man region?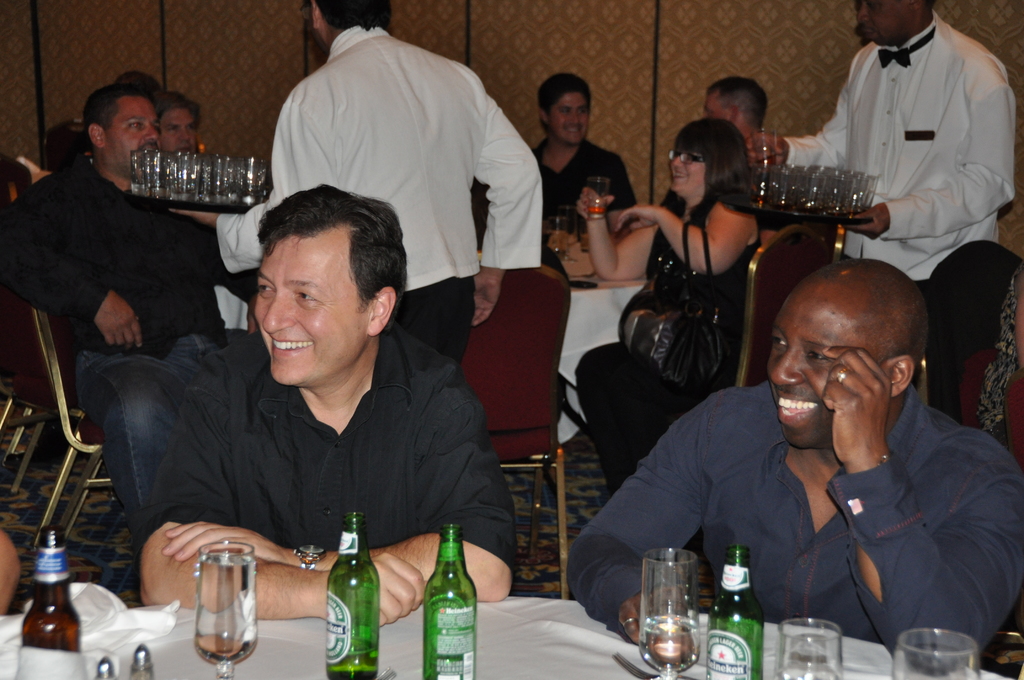
bbox=(740, 0, 1018, 432)
